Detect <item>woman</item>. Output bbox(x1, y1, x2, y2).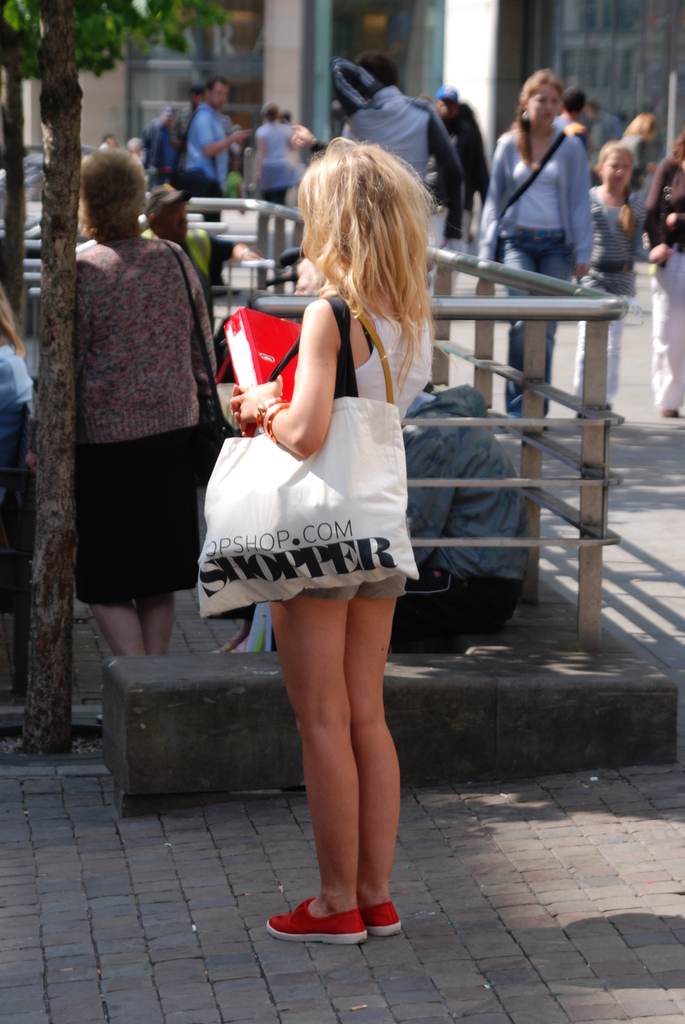
bbox(644, 127, 684, 420).
